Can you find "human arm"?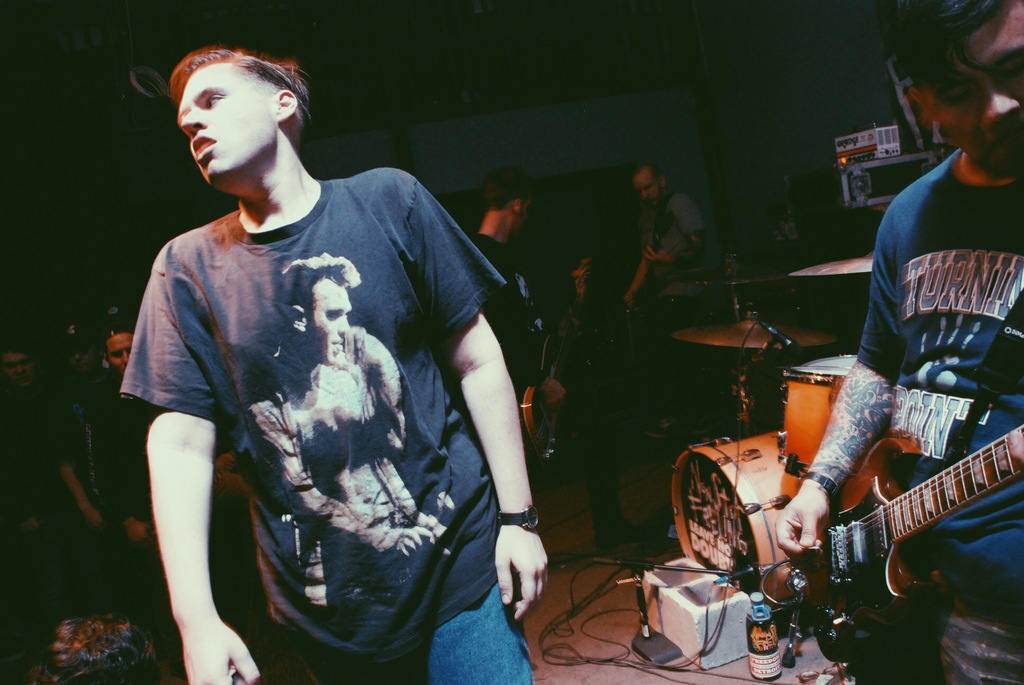
Yes, bounding box: x1=404, y1=173, x2=552, y2=625.
